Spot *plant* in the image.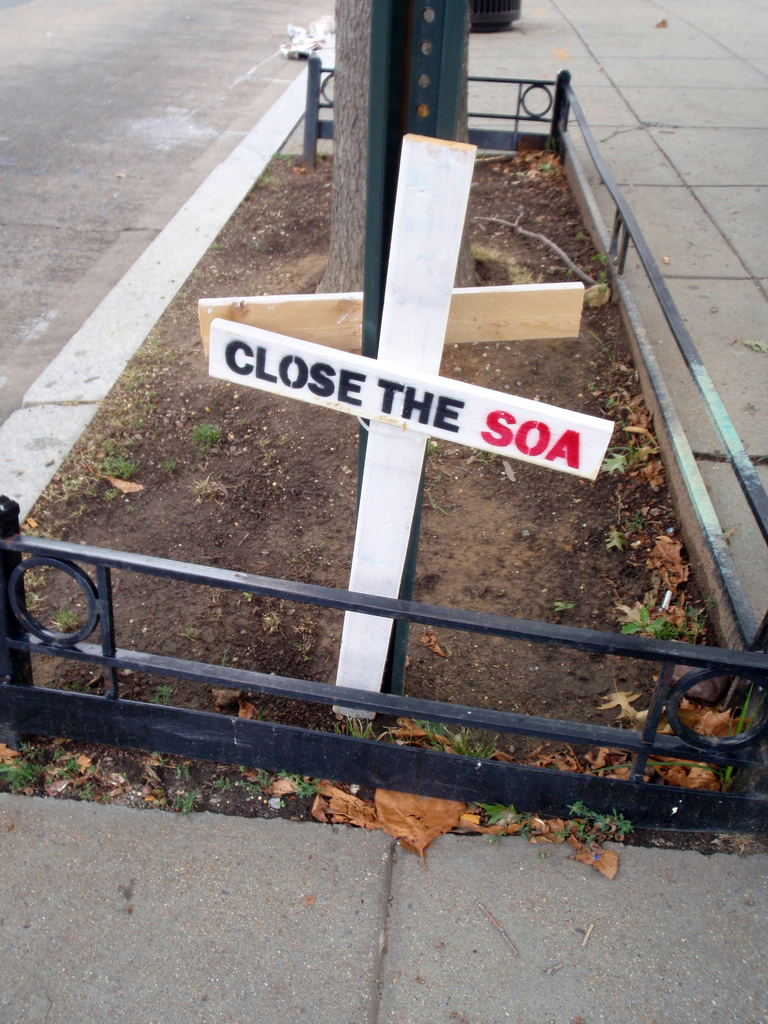
*plant* found at left=551, top=601, right=573, bottom=613.
